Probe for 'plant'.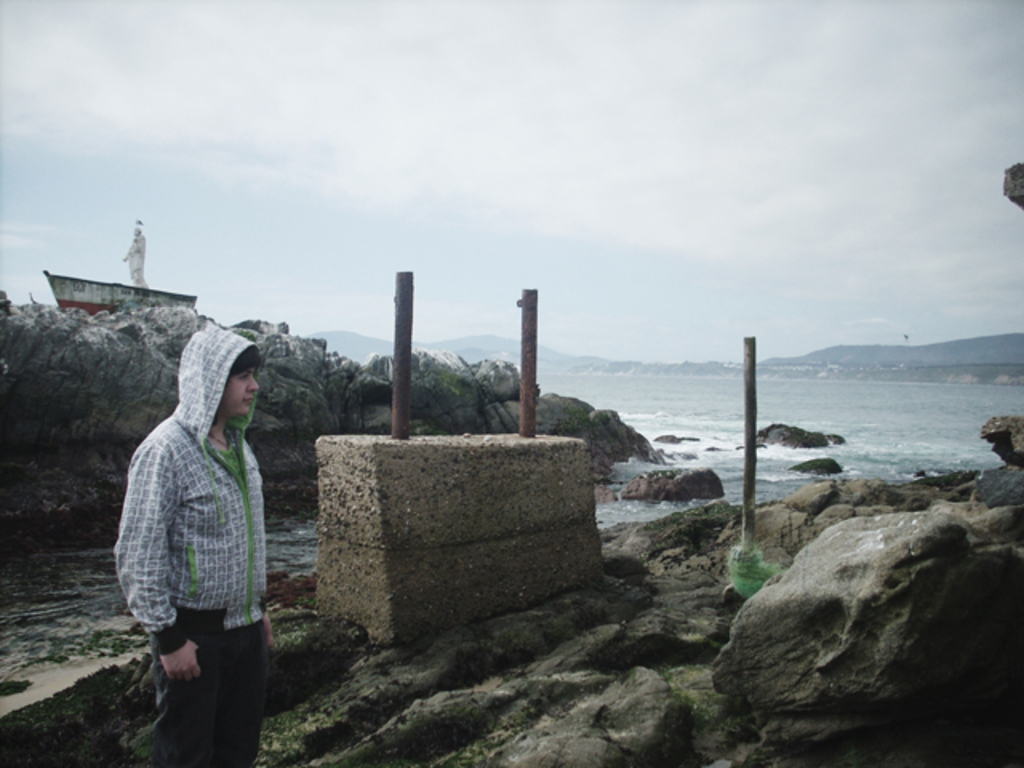
Probe result: pyautogui.locateOnScreen(259, 693, 370, 766).
